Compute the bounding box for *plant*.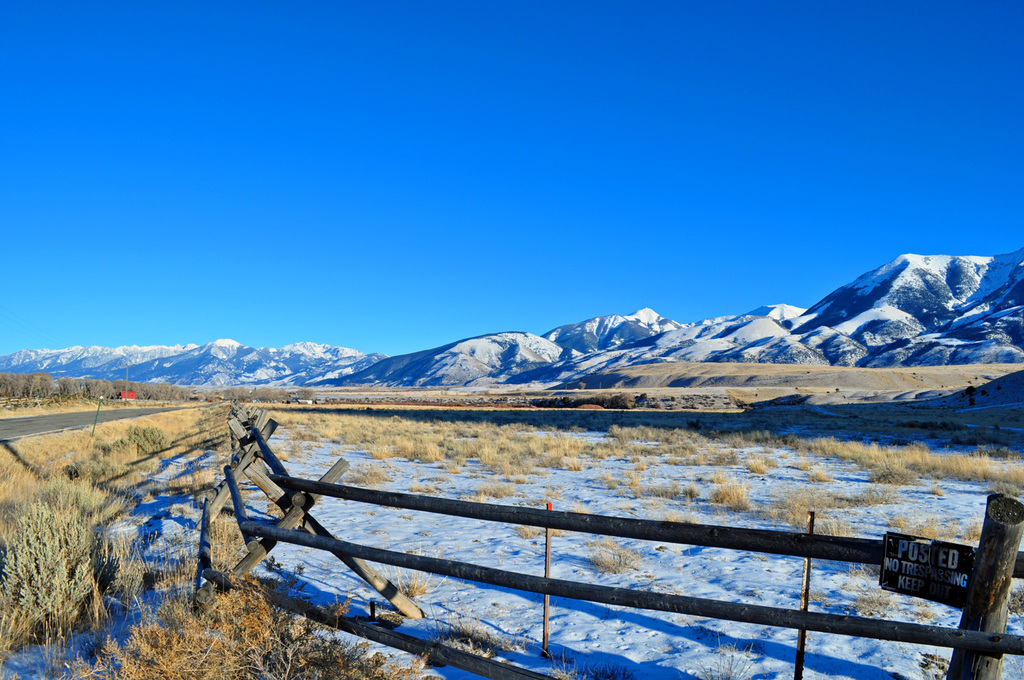
803,588,823,605.
